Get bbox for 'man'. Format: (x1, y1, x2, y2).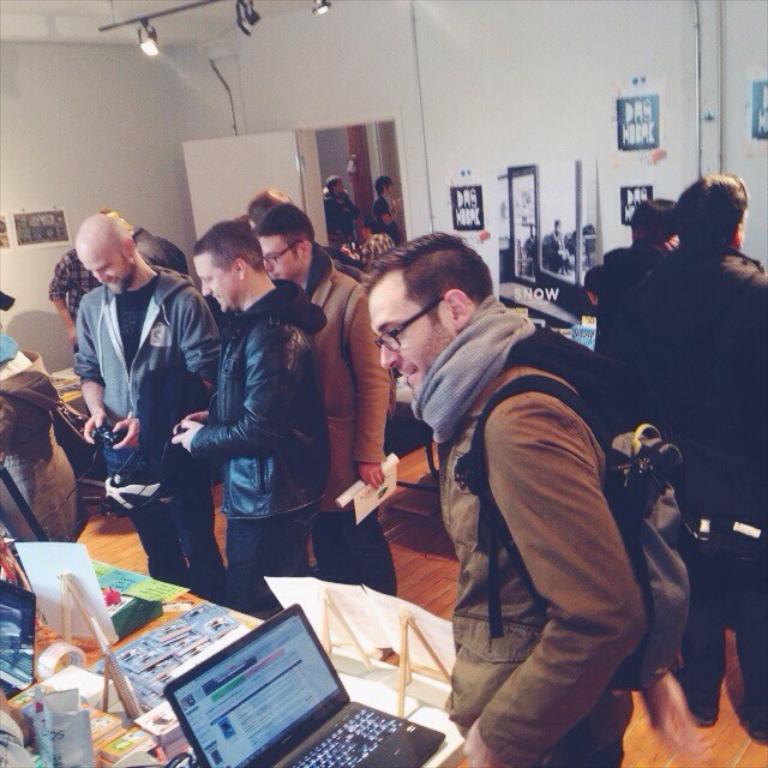
(248, 209, 402, 596).
